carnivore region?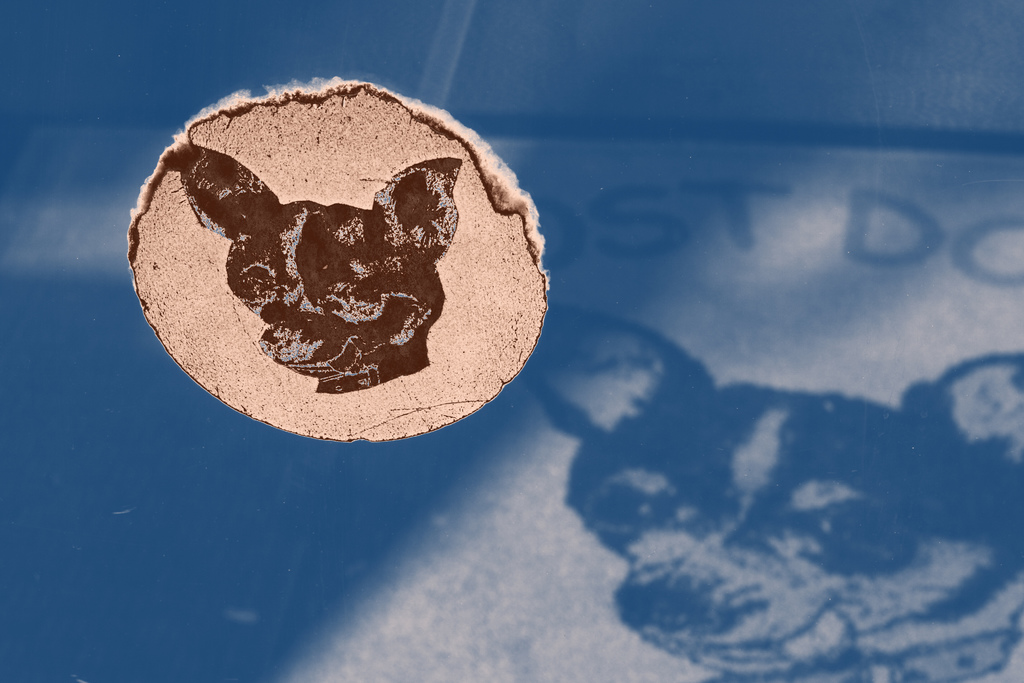
<box>181,135,474,399</box>
